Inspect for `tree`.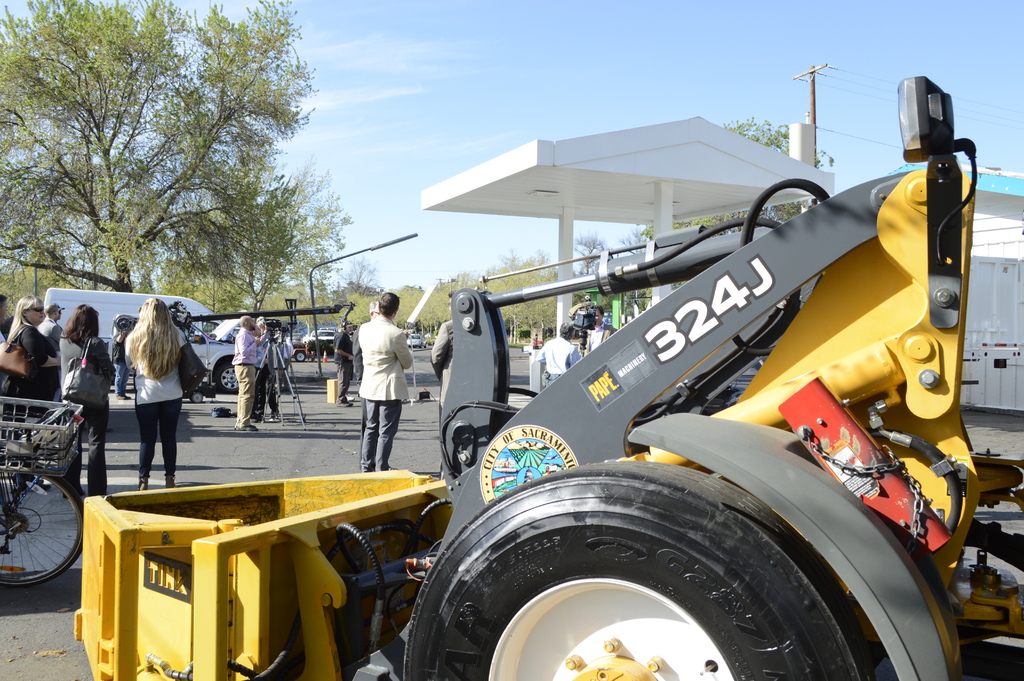
Inspection: x1=646 y1=110 x2=832 y2=247.
